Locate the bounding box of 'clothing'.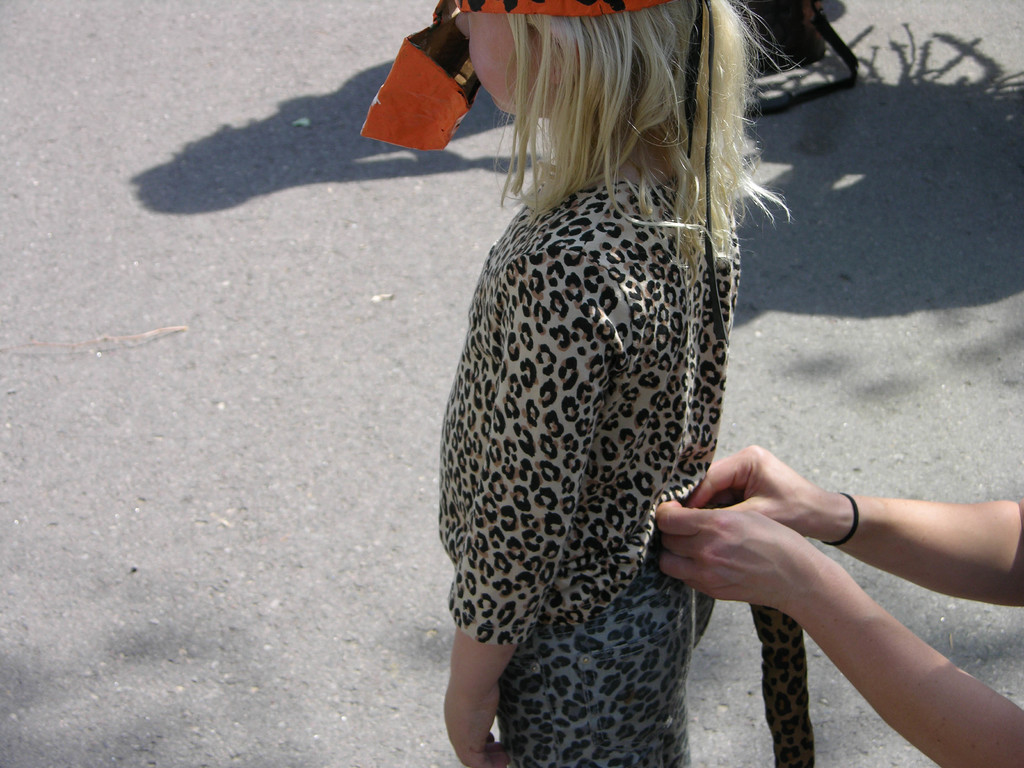
Bounding box: [440,172,740,767].
